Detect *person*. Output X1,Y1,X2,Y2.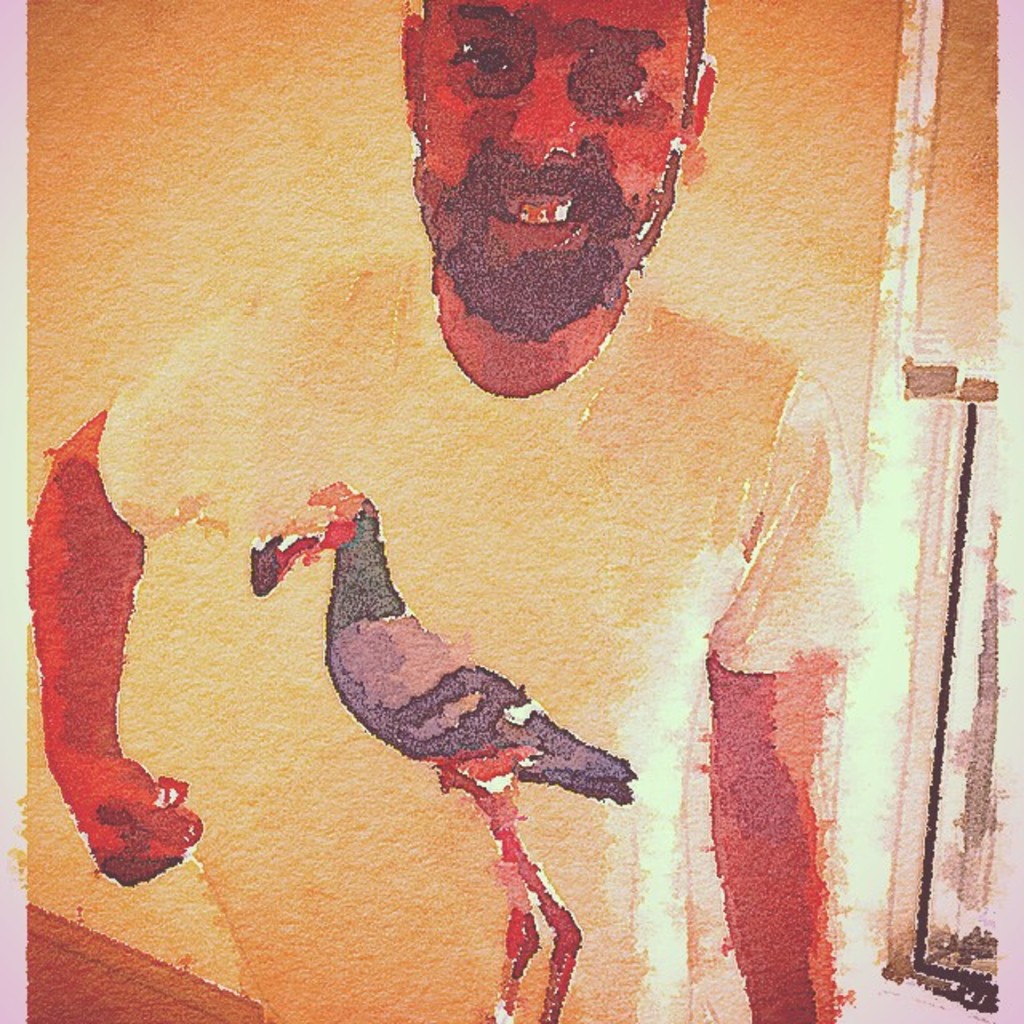
29,0,874,1022.
